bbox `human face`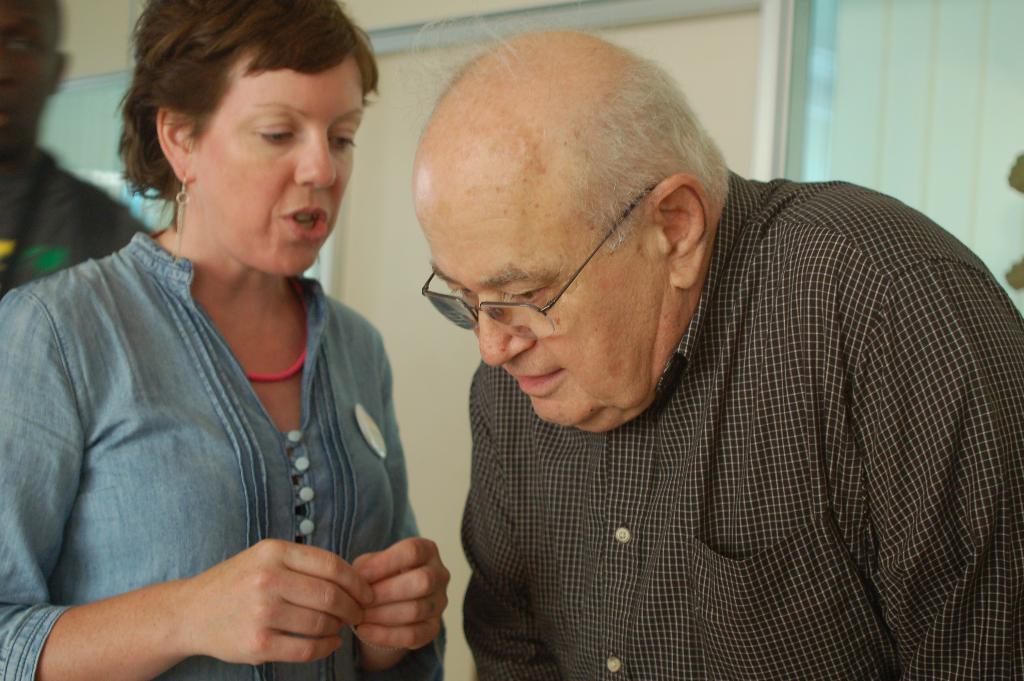
x1=196 y1=63 x2=363 y2=280
